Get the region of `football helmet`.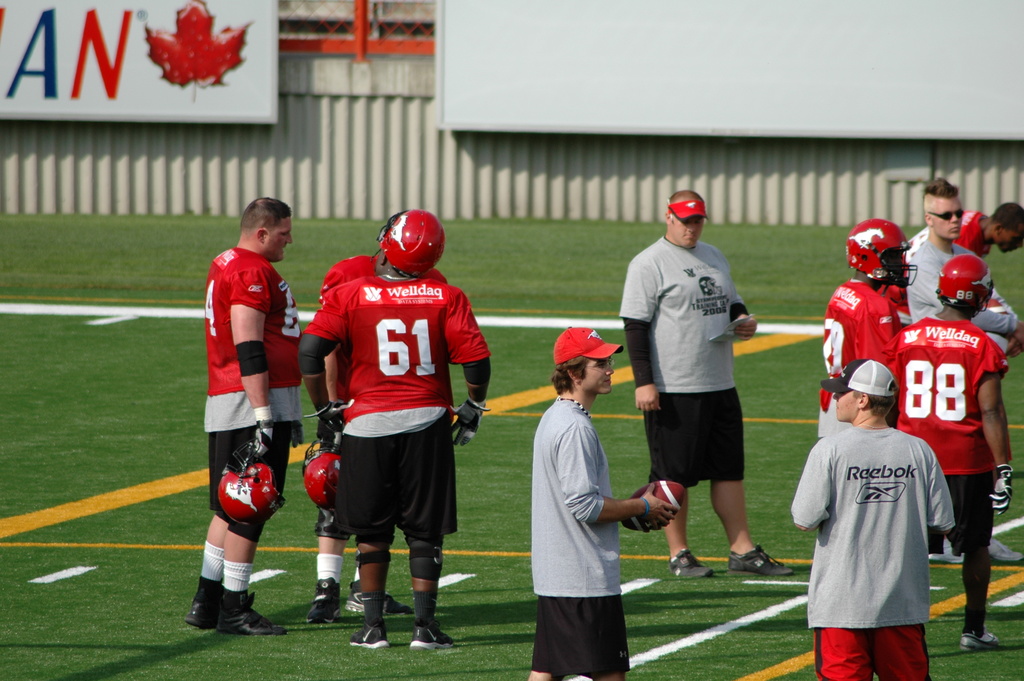
x1=304, y1=439, x2=344, y2=512.
